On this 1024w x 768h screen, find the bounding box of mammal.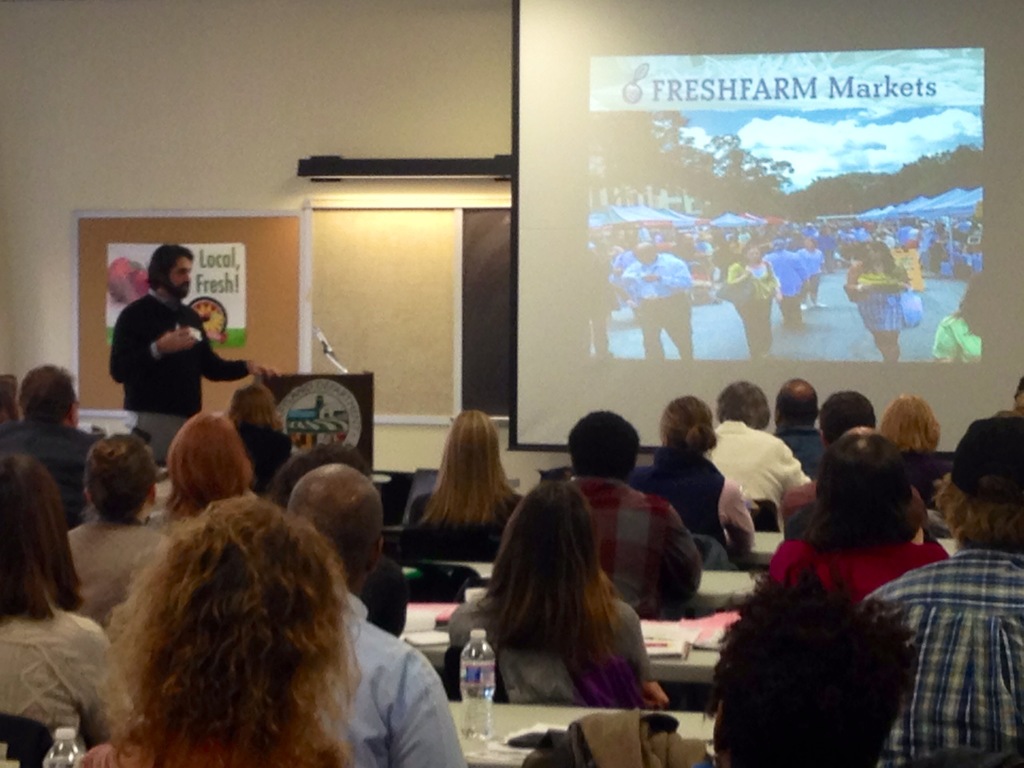
Bounding box: left=291, top=462, right=467, bottom=767.
